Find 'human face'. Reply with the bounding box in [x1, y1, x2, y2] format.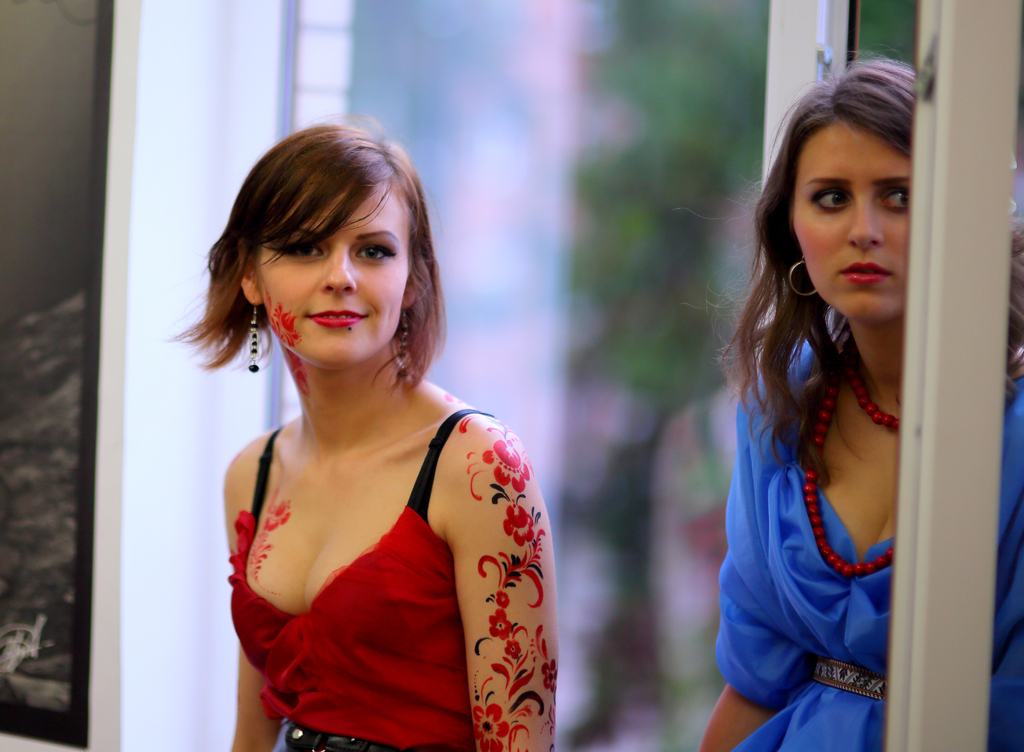
[792, 121, 914, 323].
